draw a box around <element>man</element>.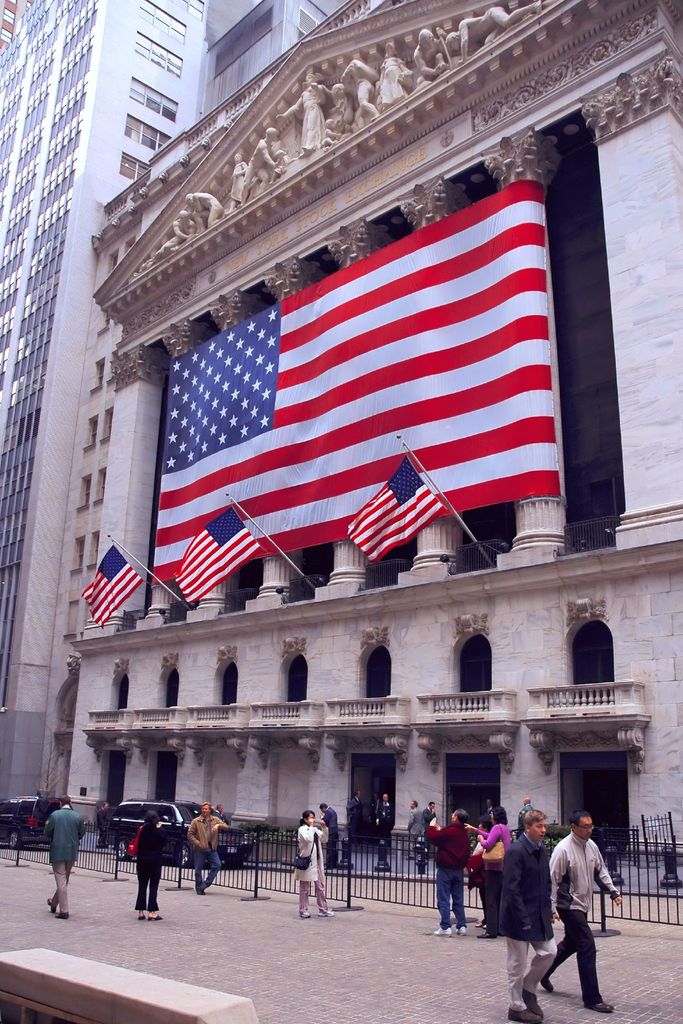
[422, 801, 440, 834].
